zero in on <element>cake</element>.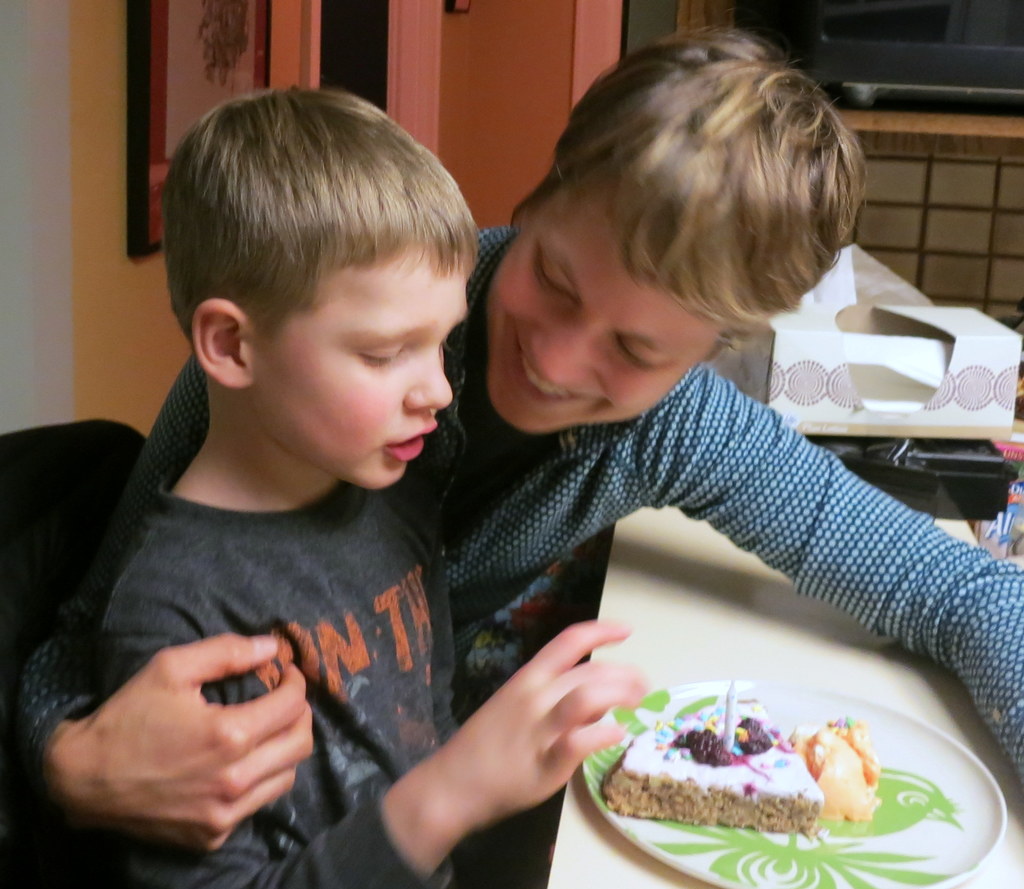
Zeroed in: x1=595, y1=706, x2=816, y2=829.
